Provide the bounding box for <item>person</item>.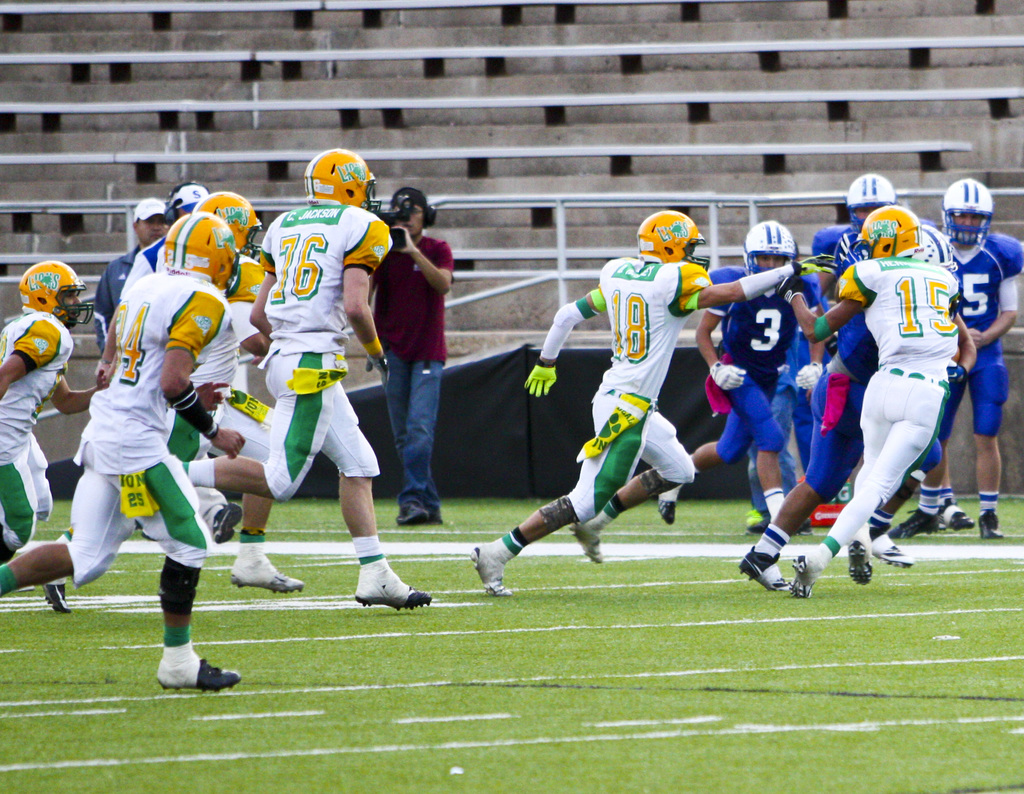
(177, 150, 452, 609).
